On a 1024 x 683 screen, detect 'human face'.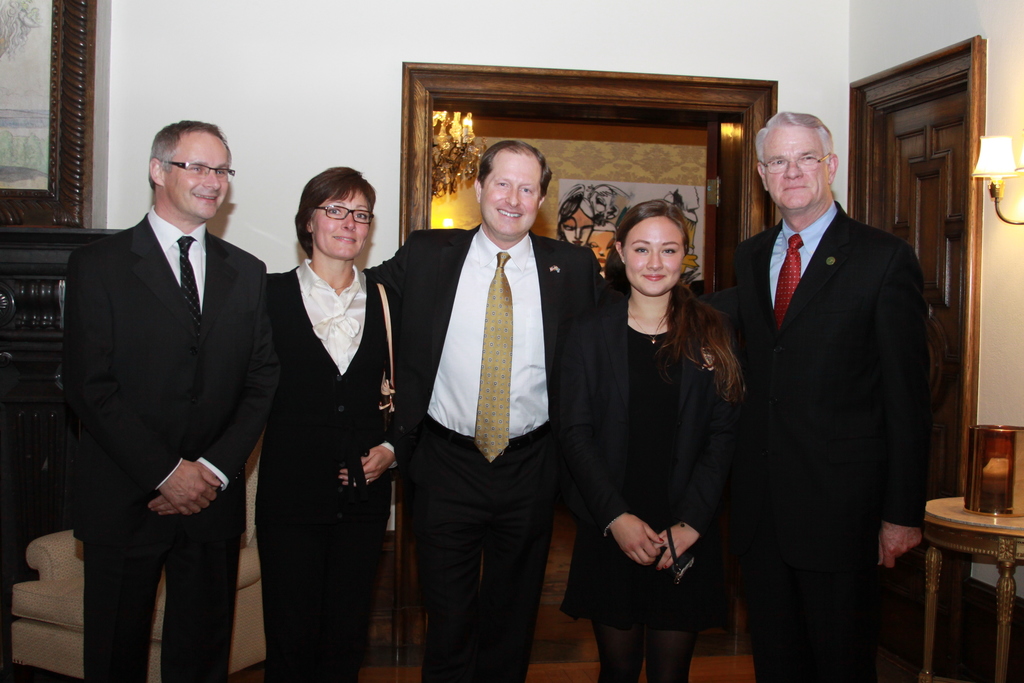
150,129,243,227.
